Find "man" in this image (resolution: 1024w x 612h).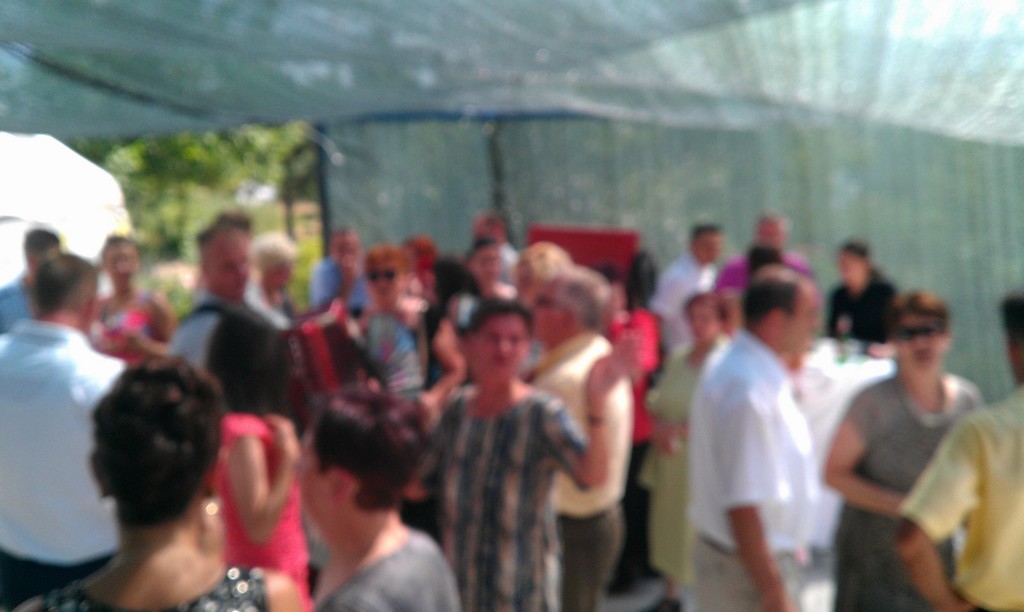
BBox(159, 221, 290, 377).
